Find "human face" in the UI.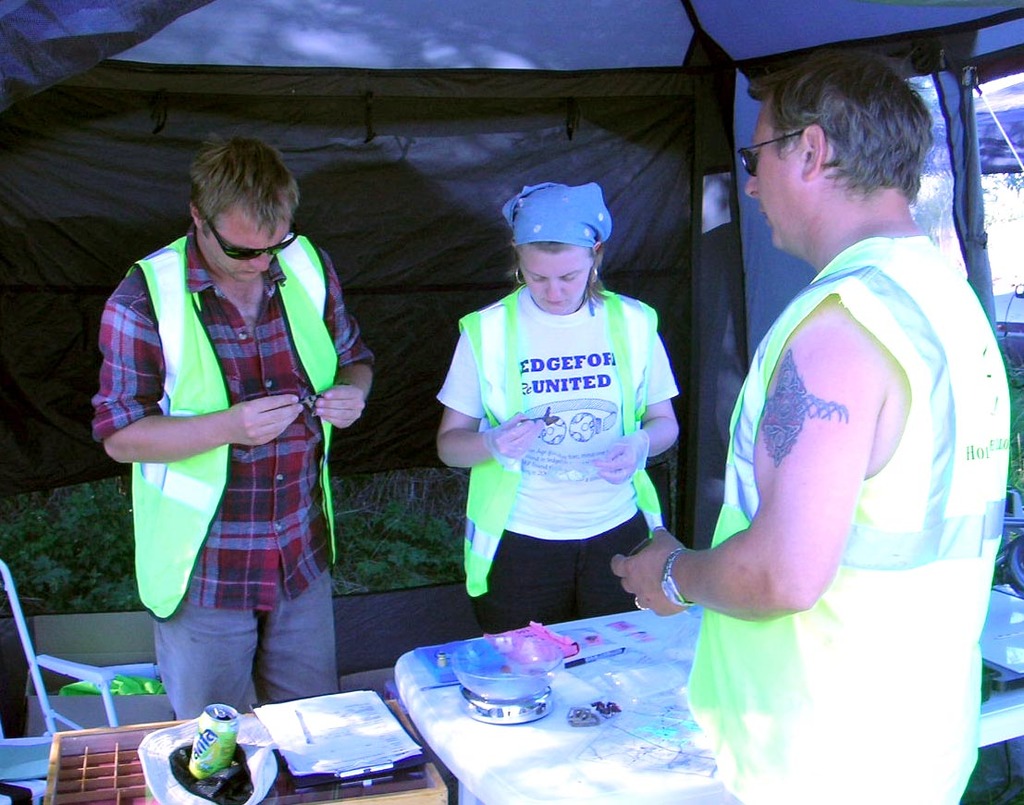
UI element at 203 204 294 285.
